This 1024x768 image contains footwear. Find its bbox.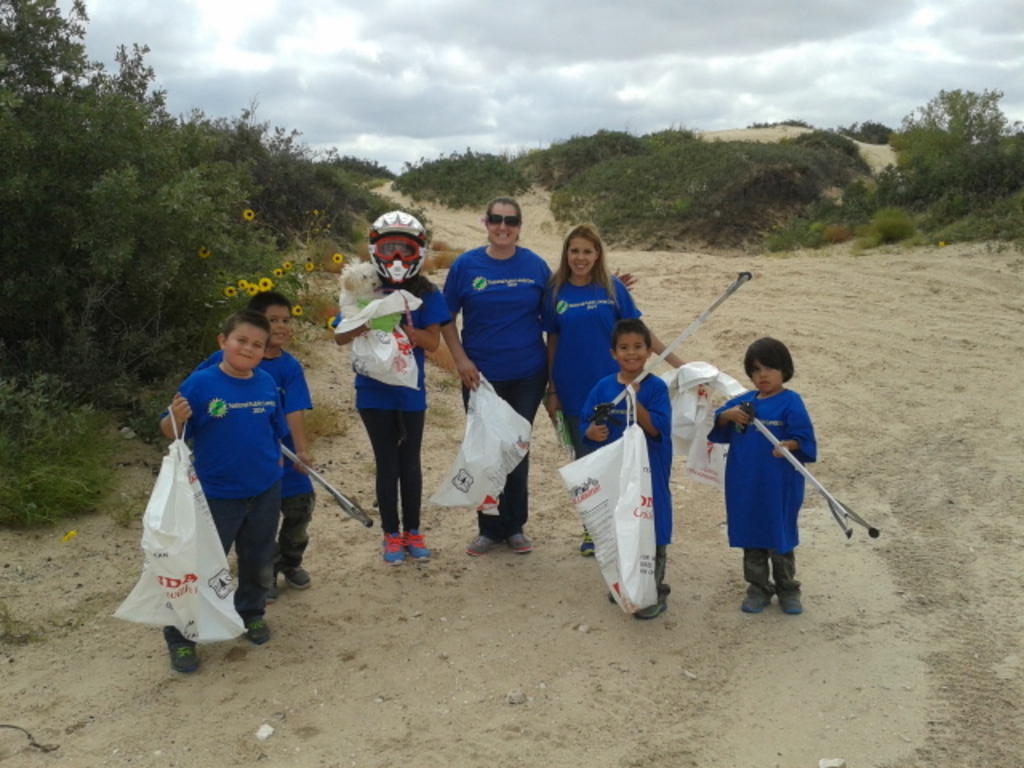
{"x1": 578, "y1": 530, "x2": 592, "y2": 555}.
